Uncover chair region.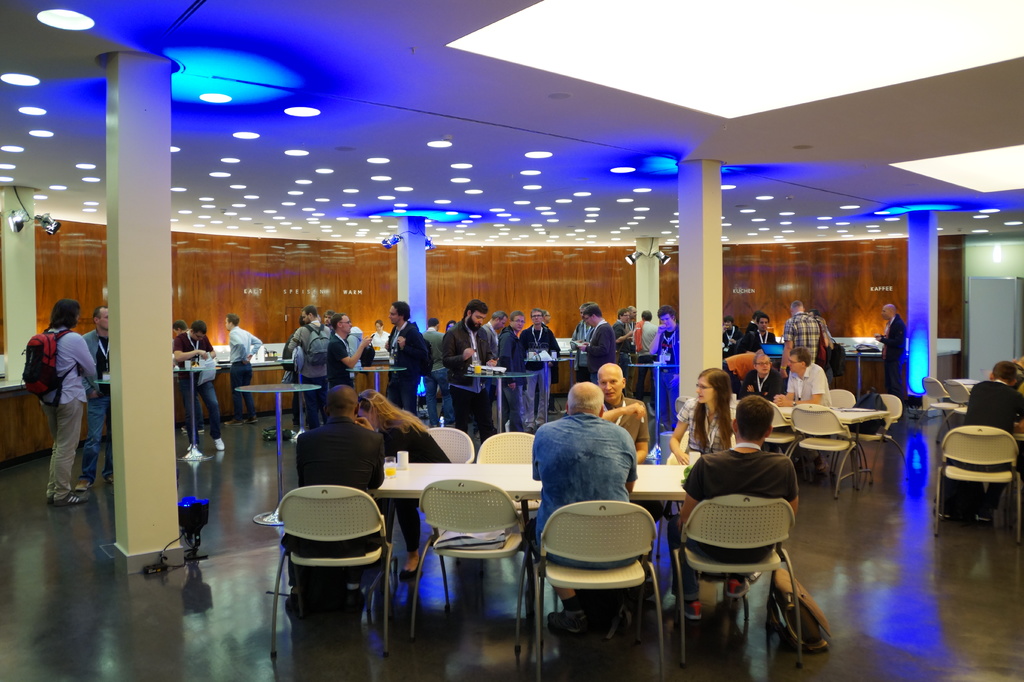
Uncovered: [847, 391, 907, 487].
